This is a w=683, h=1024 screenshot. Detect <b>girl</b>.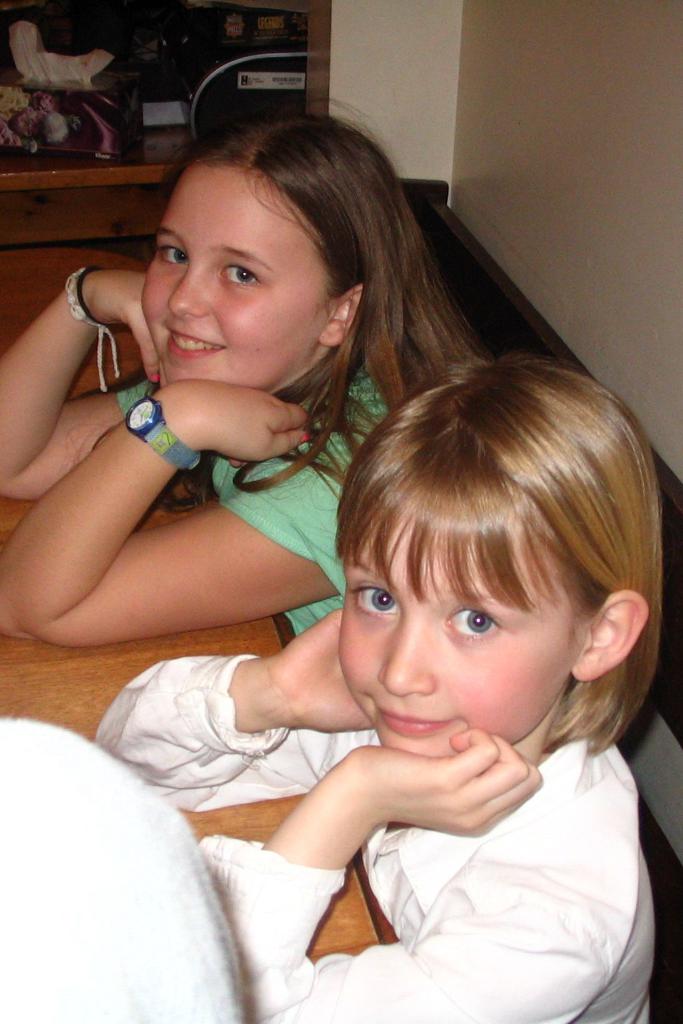
(left=83, top=344, right=663, bottom=1023).
